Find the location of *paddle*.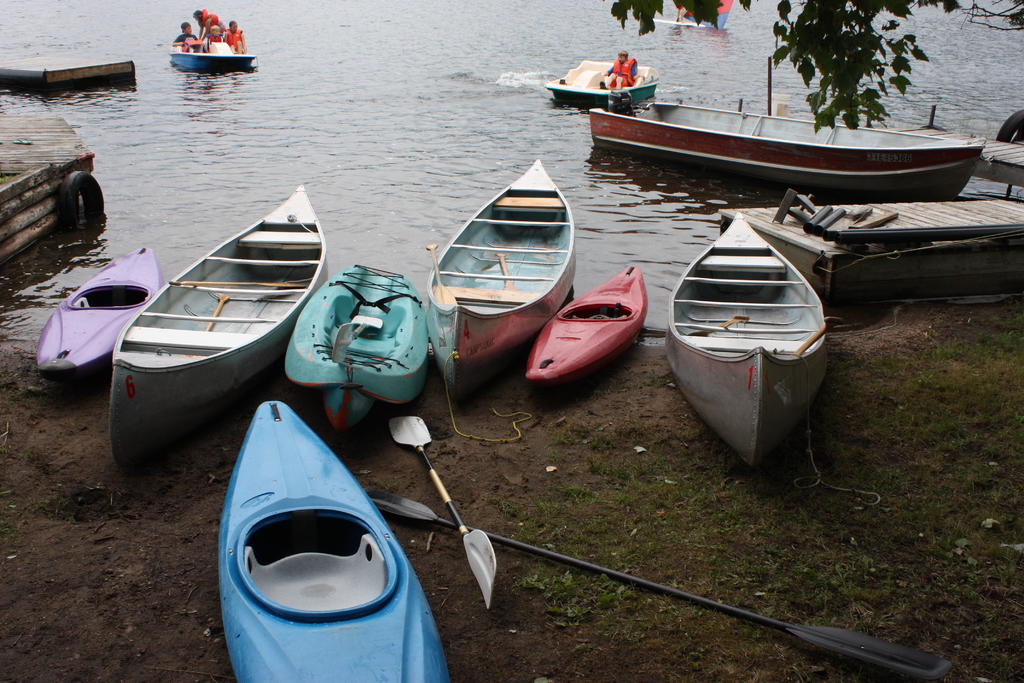
Location: box(173, 281, 309, 289).
